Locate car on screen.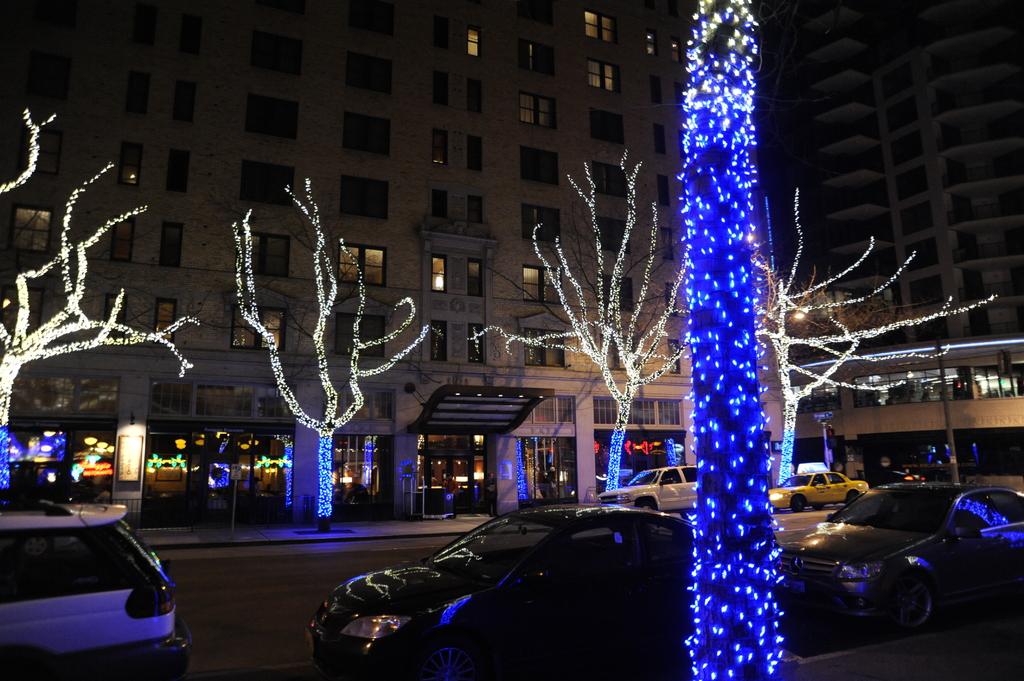
On screen at [x1=767, y1=470, x2=869, y2=515].
